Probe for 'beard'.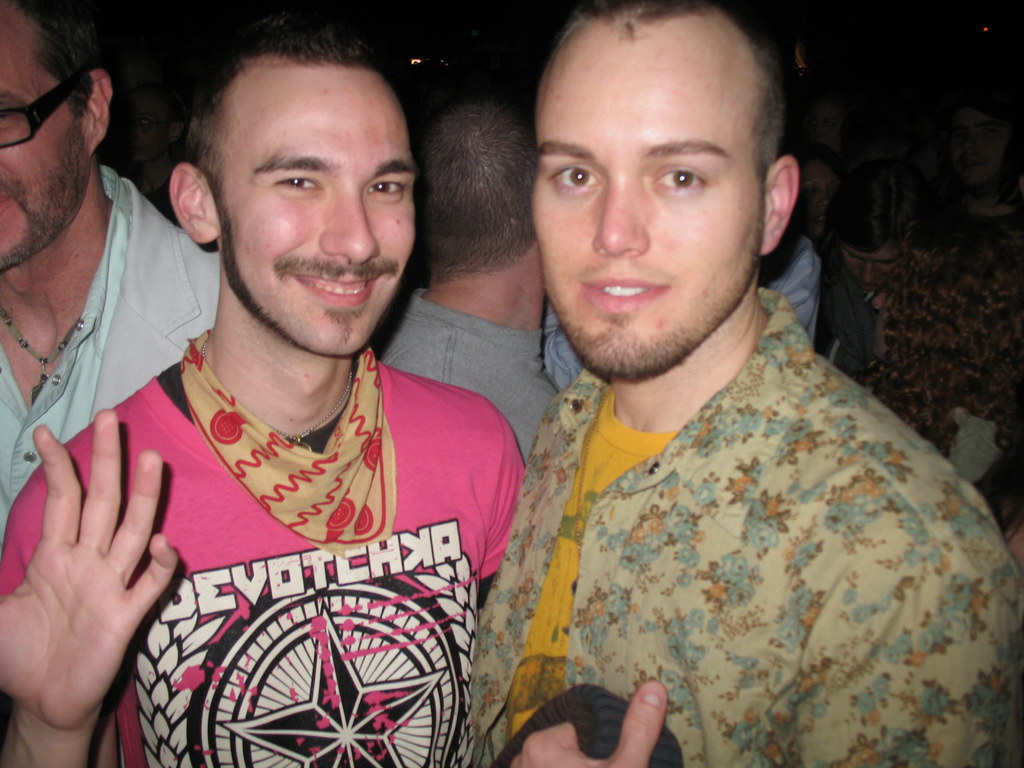
Probe result: detection(218, 233, 367, 355).
